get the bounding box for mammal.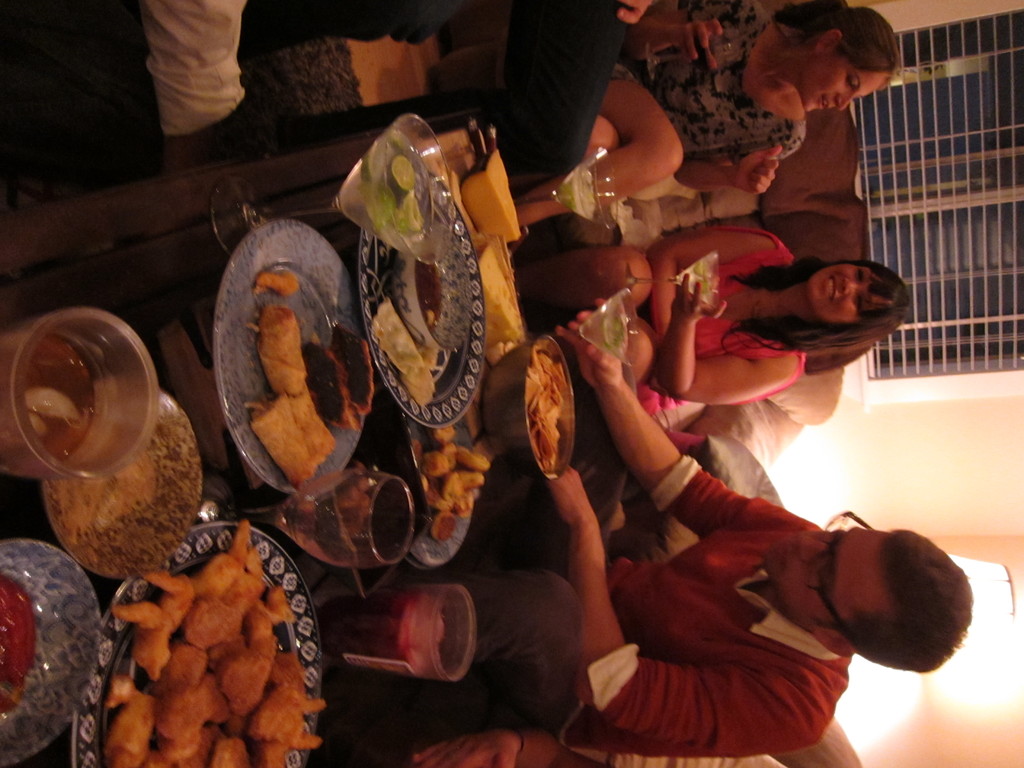
select_region(522, 220, 907, 404).
